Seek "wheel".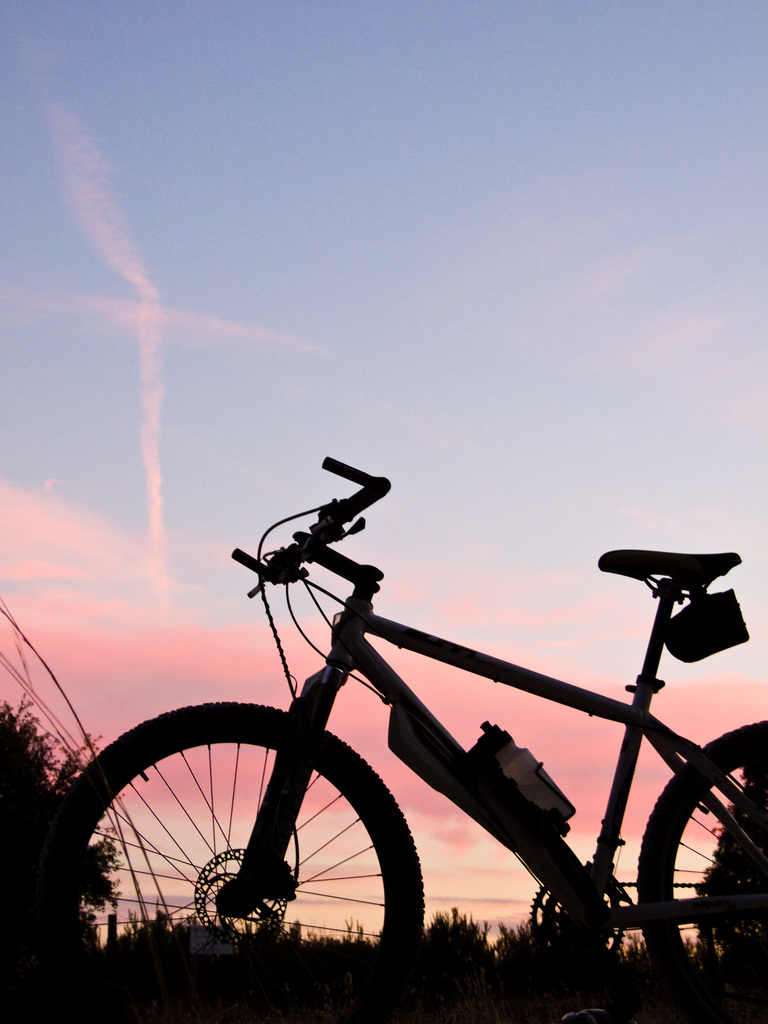
<region>0, 695, 427, 1023</region>.
